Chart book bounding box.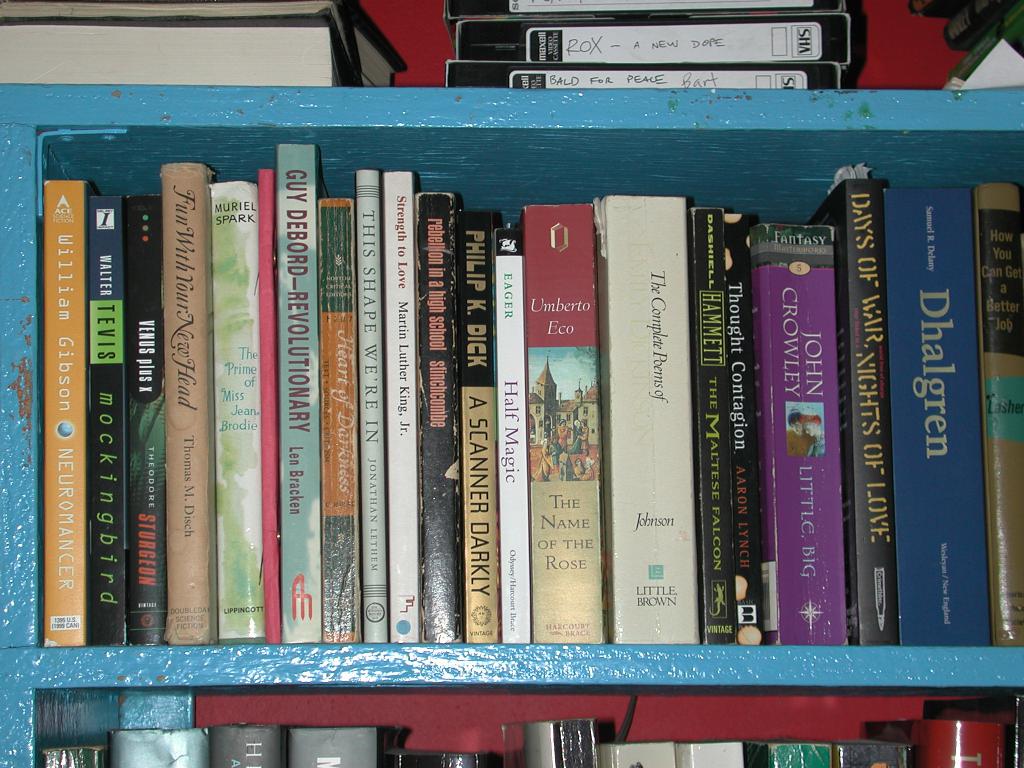
Charted: box(80, 197, 128, 651).
